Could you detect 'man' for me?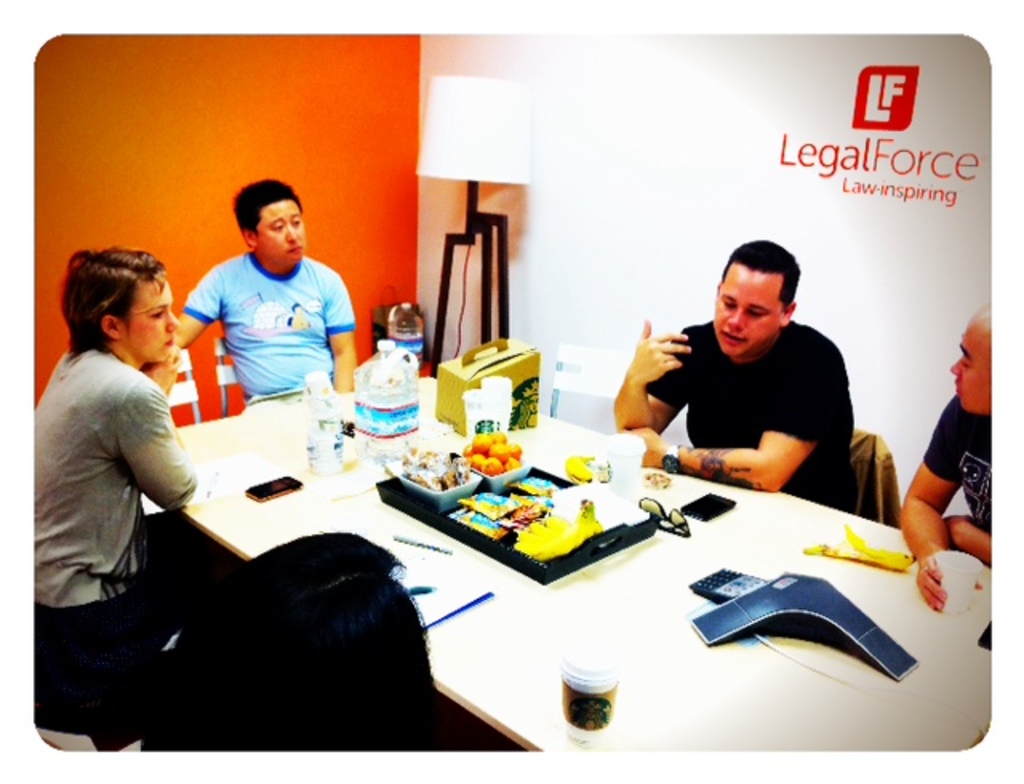
Detection result: <bbox>170, 178, 358, 416</bbox>.
